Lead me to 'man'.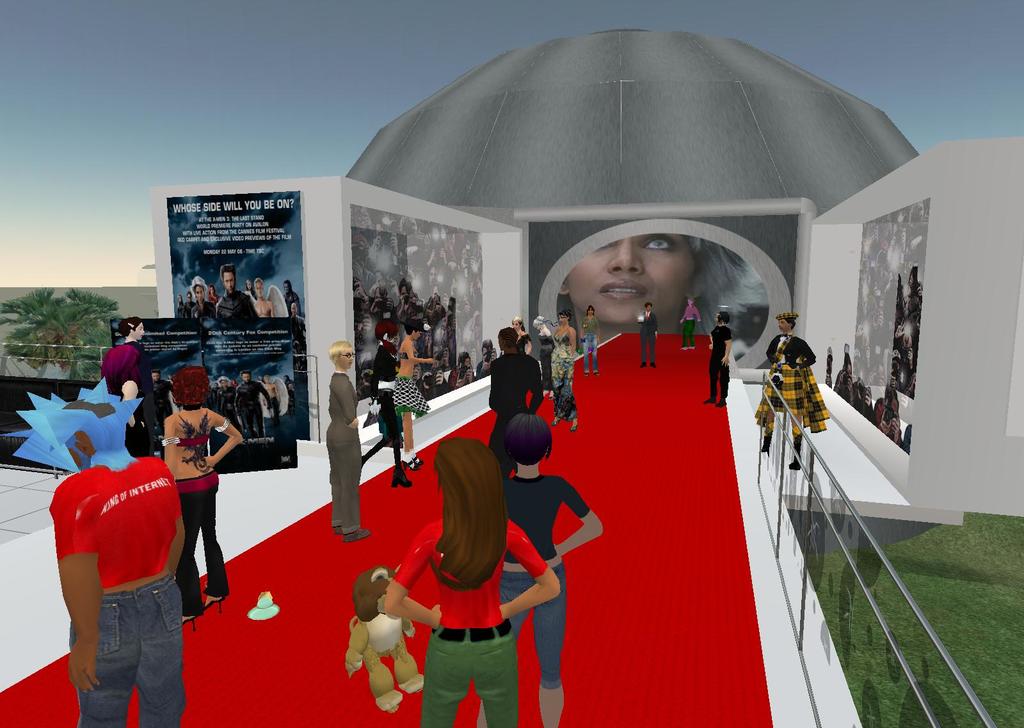
Lead to 251 276 274 316.
